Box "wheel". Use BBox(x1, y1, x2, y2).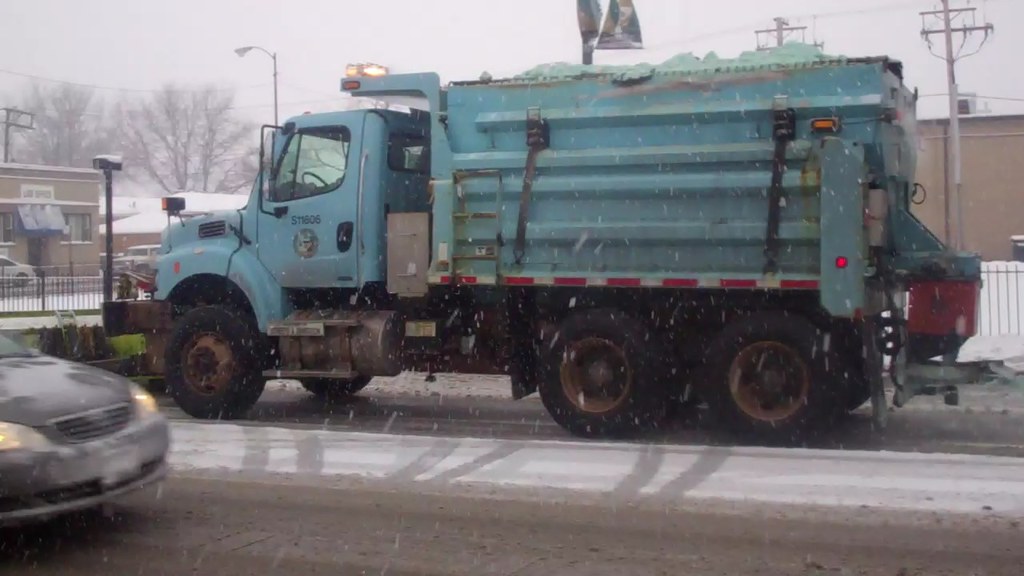
BBox(534, 308, 670, 445).
